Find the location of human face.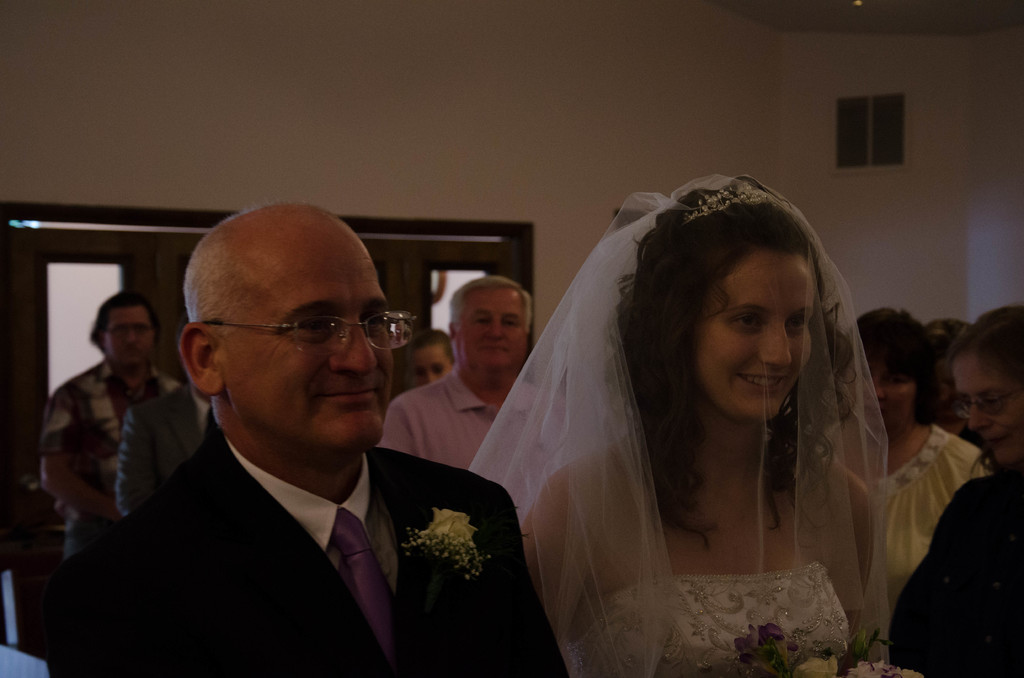
Location: box=[459, 292, 527, 375].
